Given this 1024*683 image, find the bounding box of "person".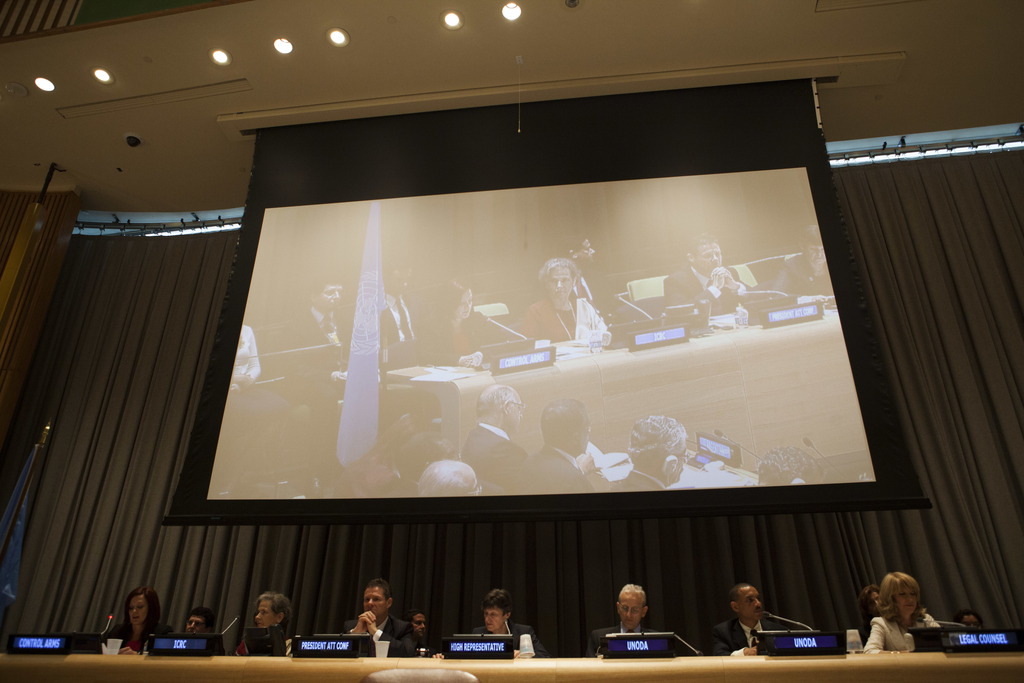
detection(453, 591, 554, 666).
